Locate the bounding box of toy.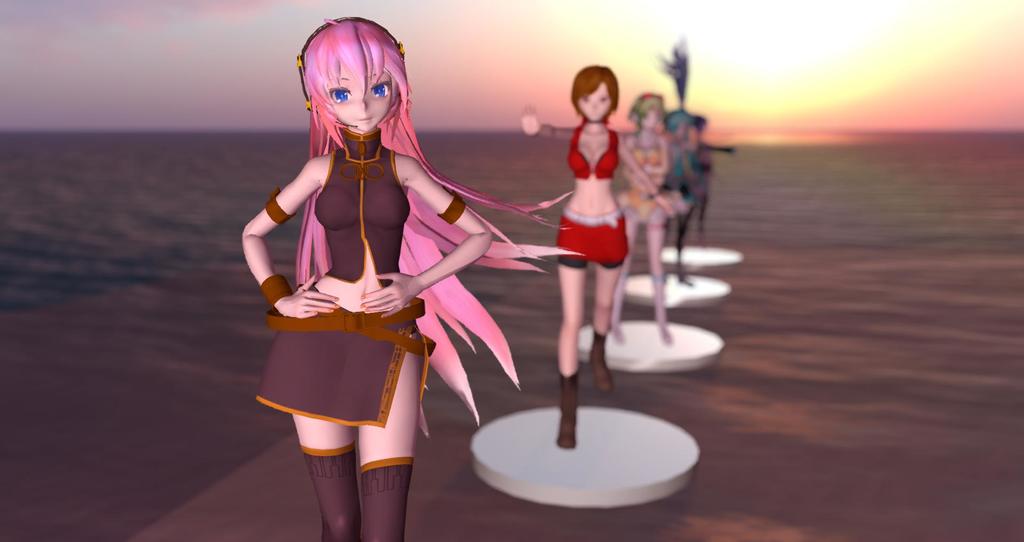
Bounding box: locate(688, 110, 738, 233).
